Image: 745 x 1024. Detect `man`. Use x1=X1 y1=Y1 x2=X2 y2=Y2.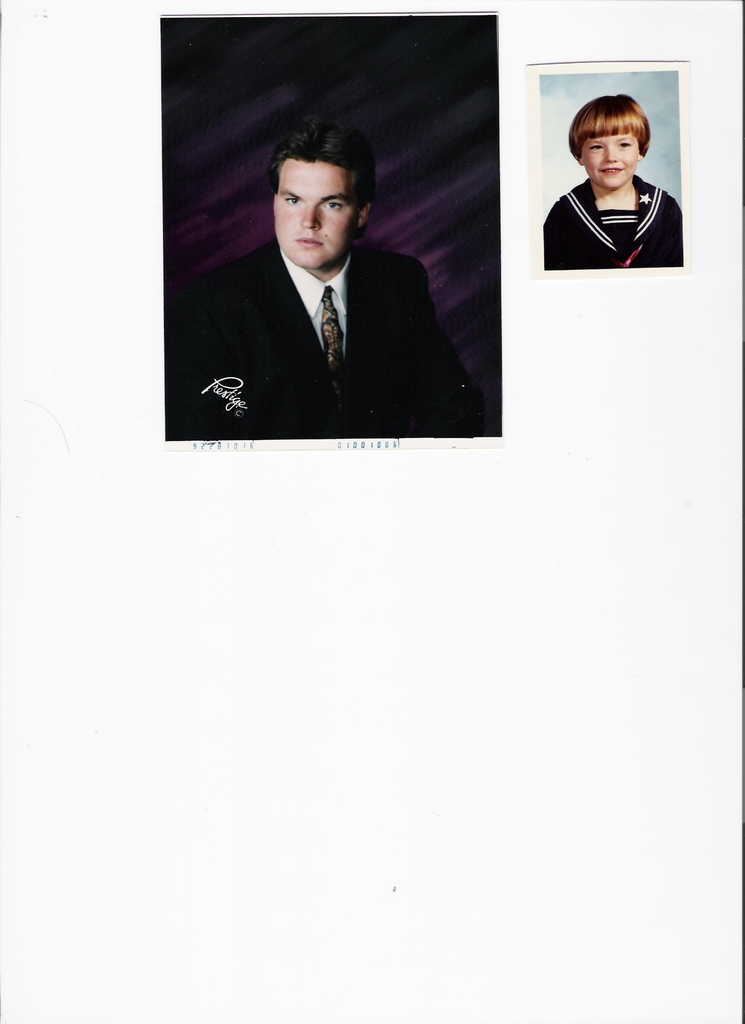
x1=205 y1=125 x2=481 y2=456.
